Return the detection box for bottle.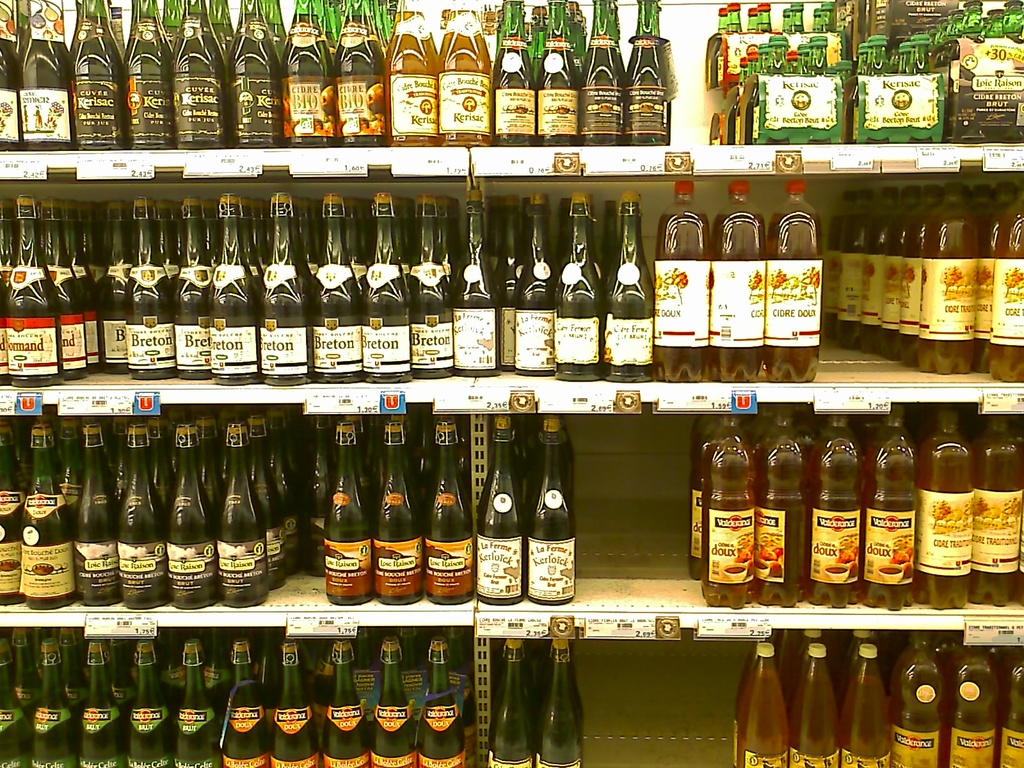
crop(794, 39, 814, 74).
